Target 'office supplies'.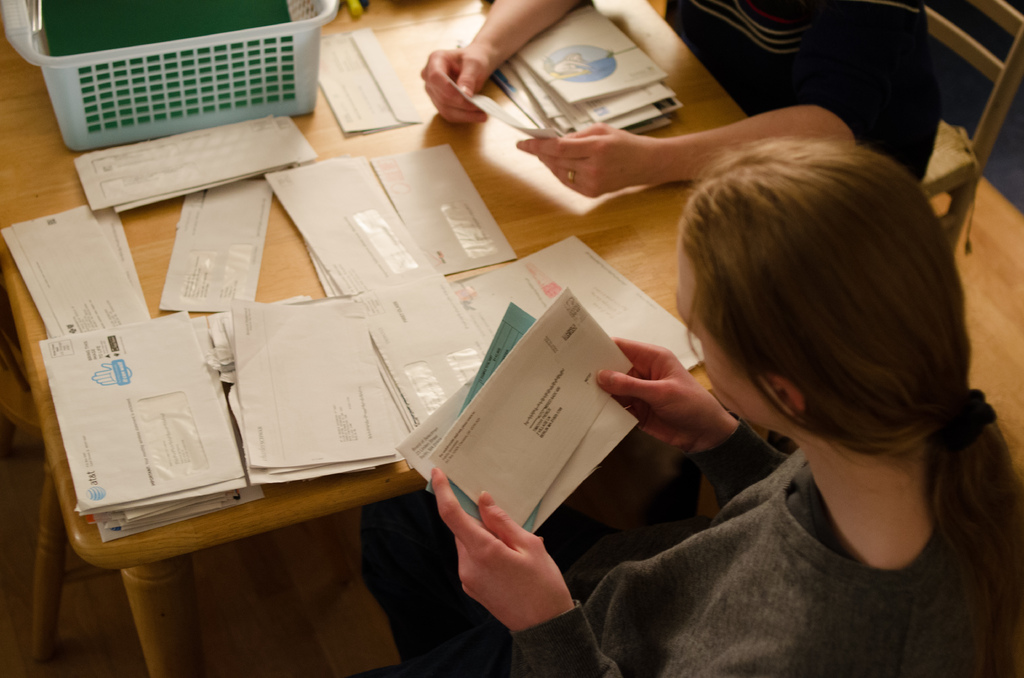
Target region: x1=30, y1=310, x2=253, y2=537.
